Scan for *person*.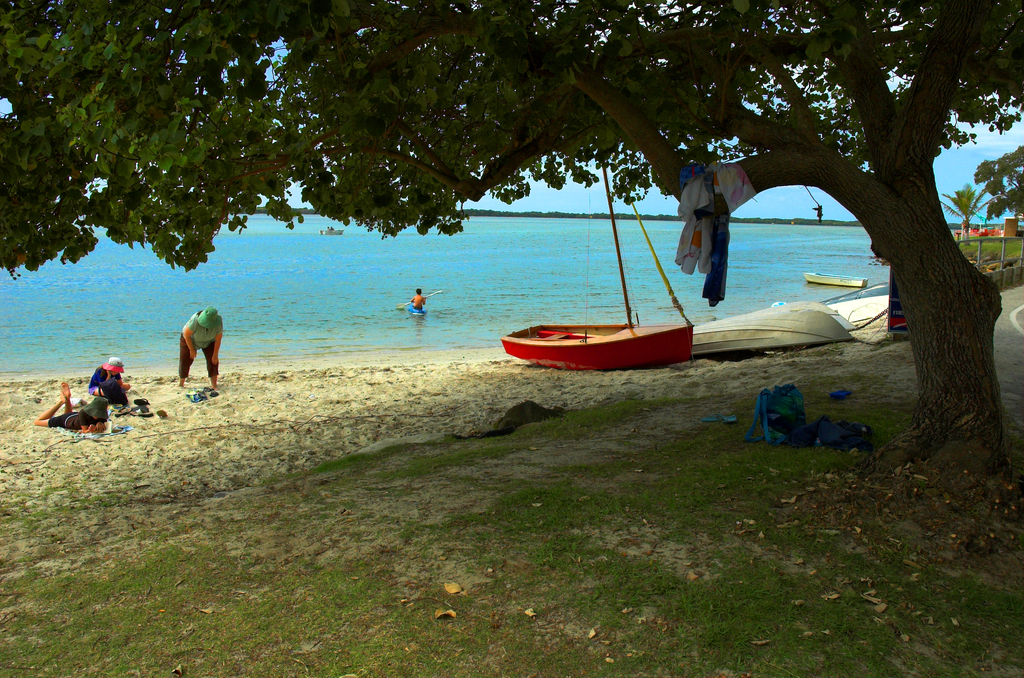
Scan result: detection(168, 295, 219, 393).
